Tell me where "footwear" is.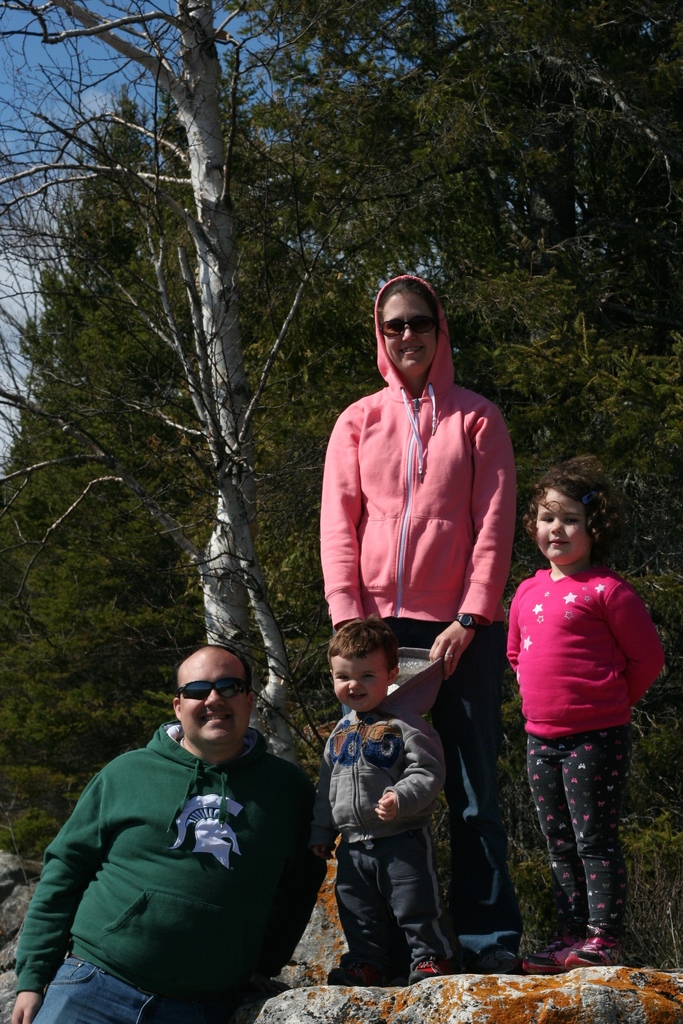
"footwear" is at x1=413 y1=952 x2=442 y2=986.
